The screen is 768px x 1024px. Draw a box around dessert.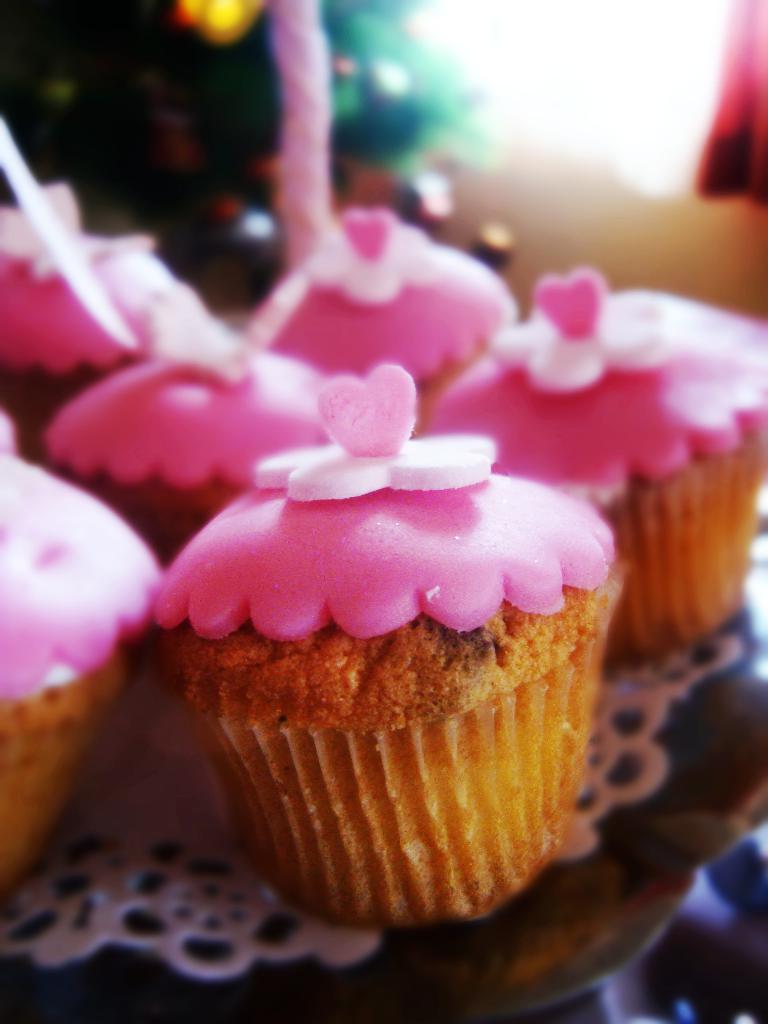
0,173,164,374.
